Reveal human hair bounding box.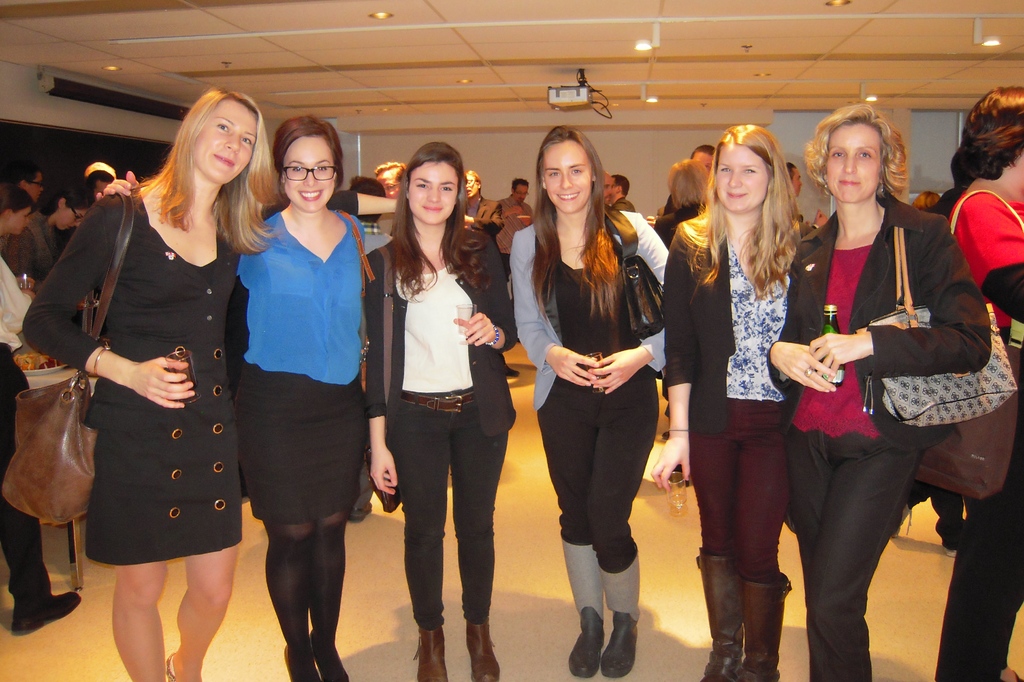
Revealed: 470/171/487/189.
